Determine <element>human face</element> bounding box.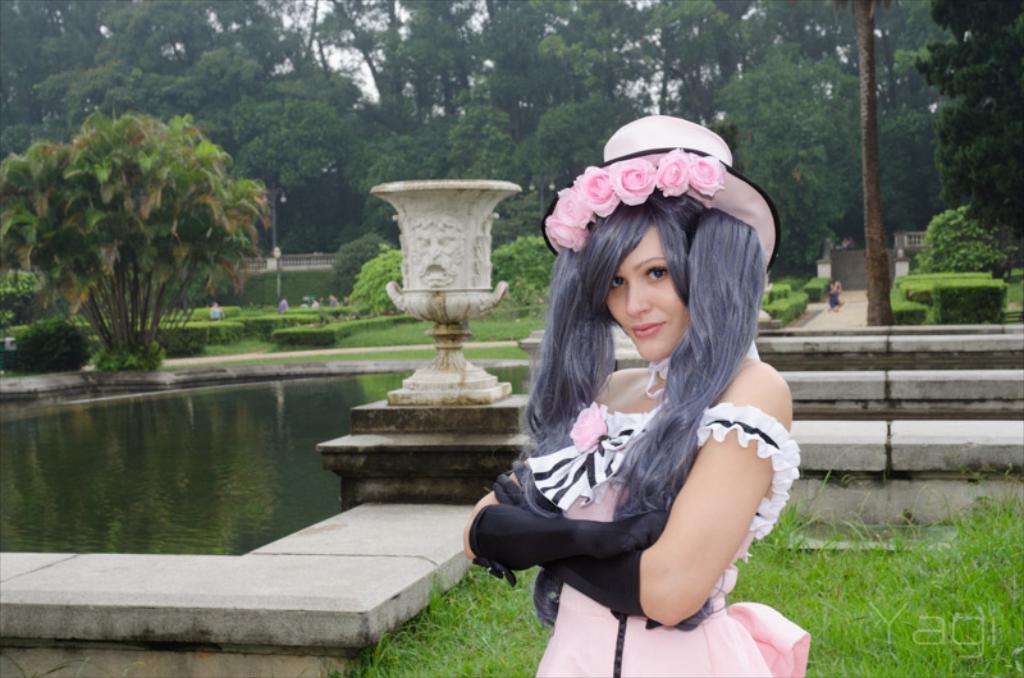
Determined: bbox(607, 226, 691, 358).
